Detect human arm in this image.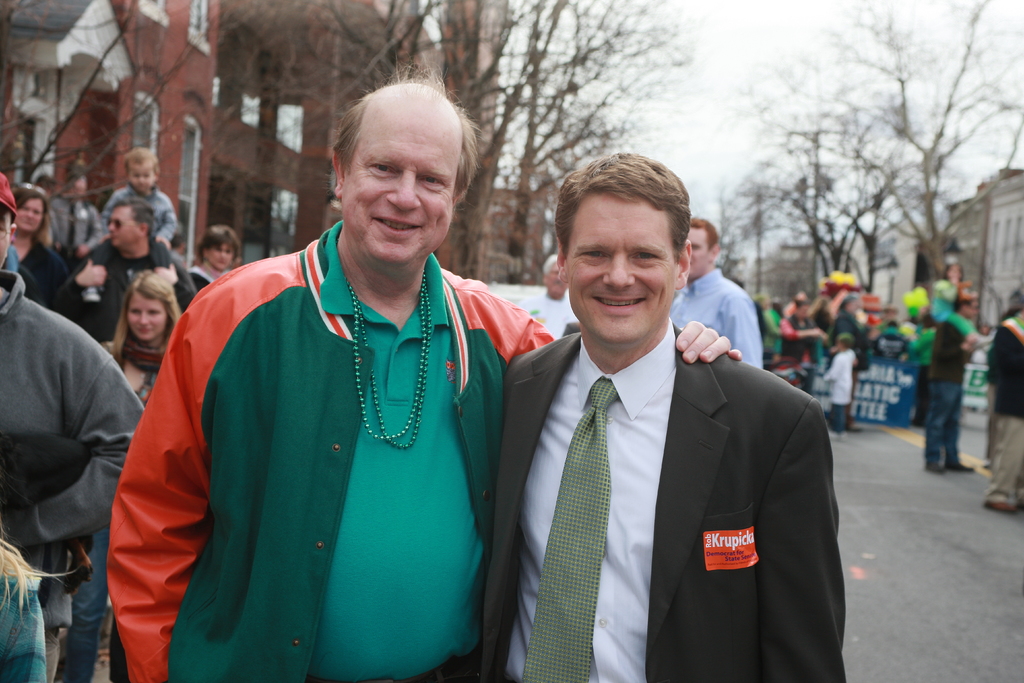
Detection: 155:199:184:249.
